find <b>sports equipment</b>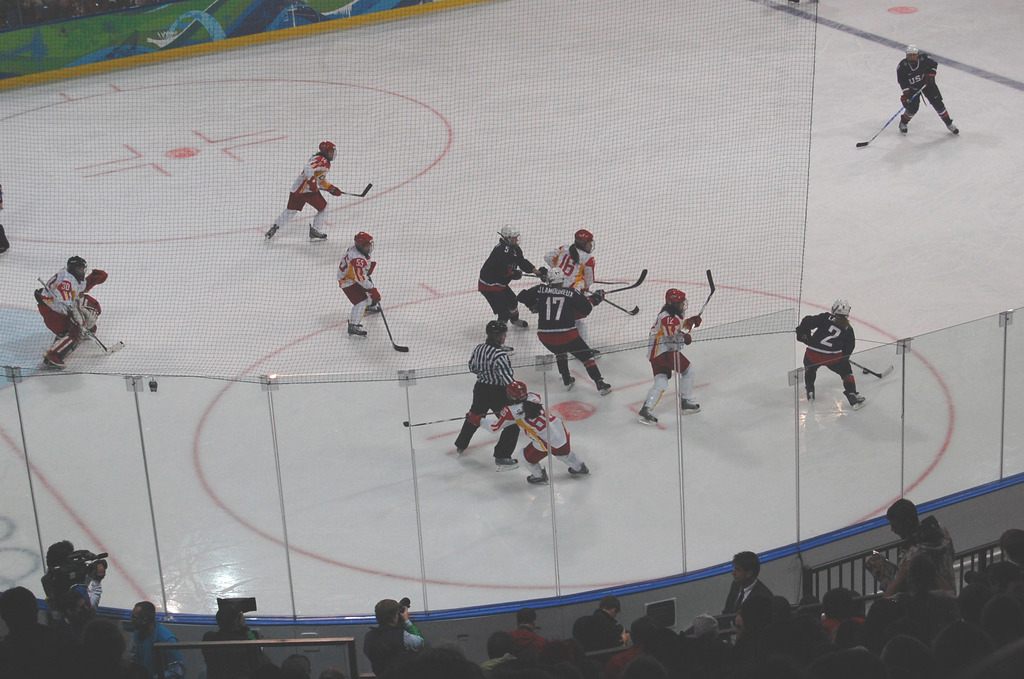
(311,186,323,201)
